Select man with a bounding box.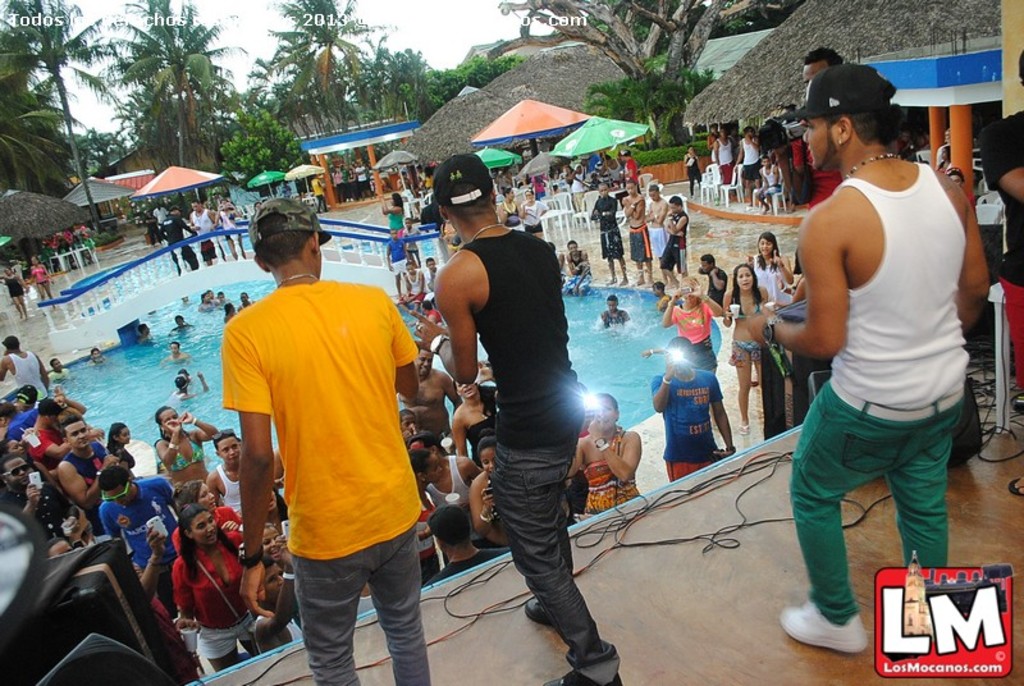
box(96, 463, 173, 614).
